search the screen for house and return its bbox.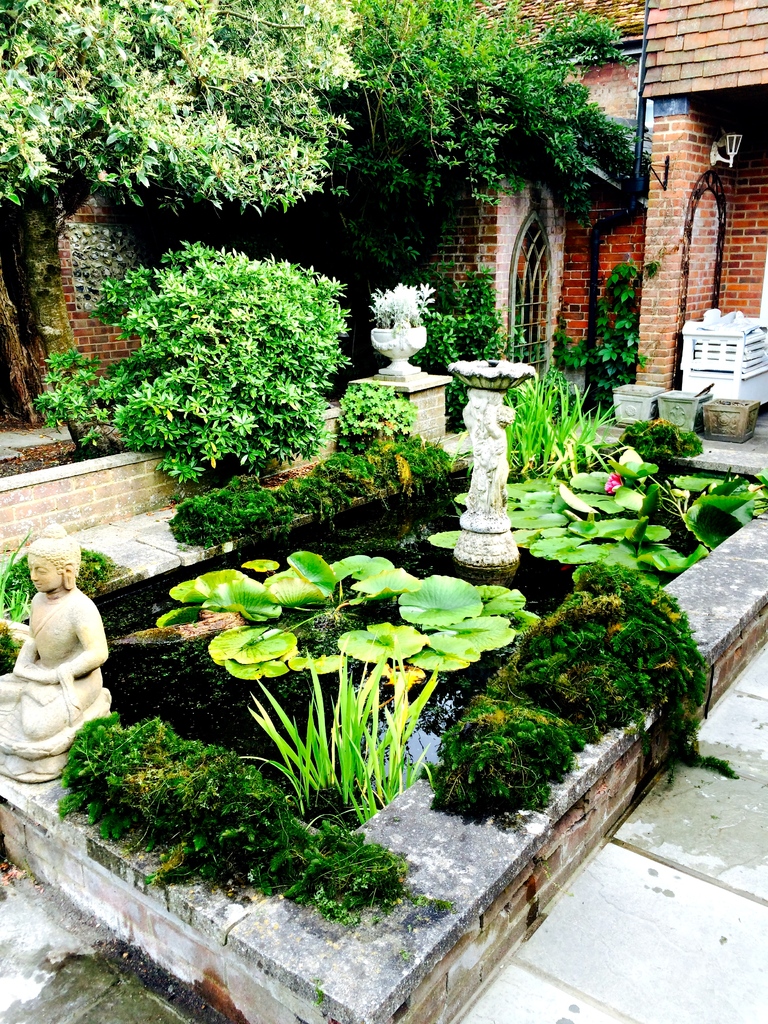
Found: (x1=0, y1=1, x2=291, y2=458).
